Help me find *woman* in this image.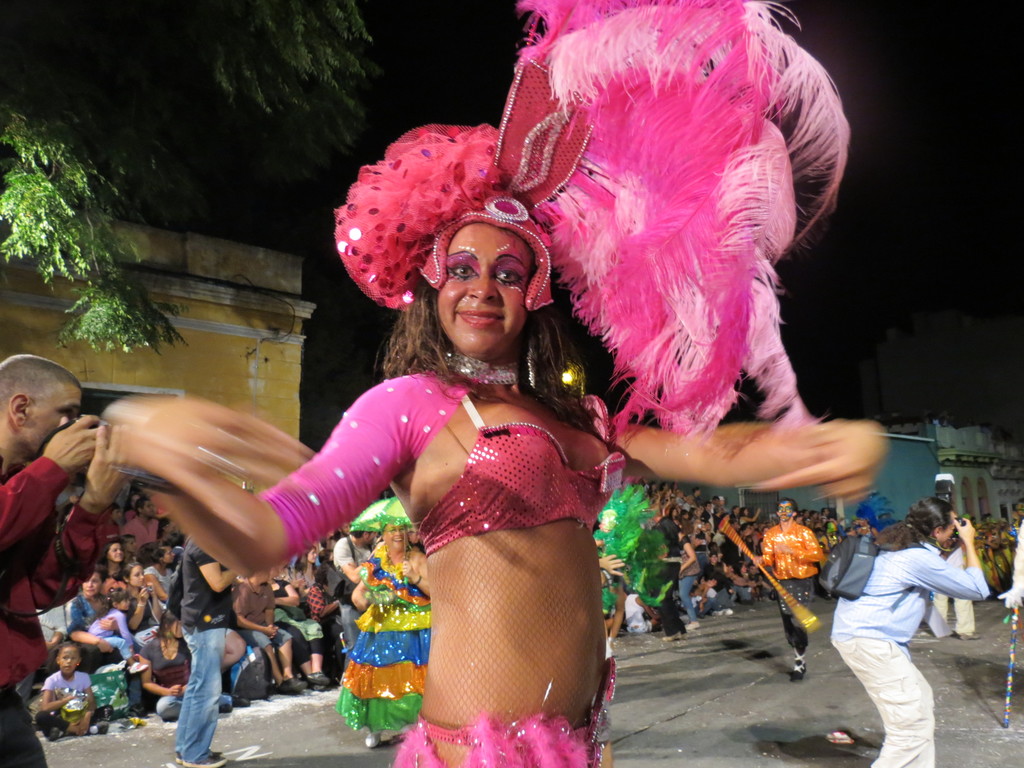
Found it: {"x1": 93, "y1": 0, "x2": 888, "y2": 767}.
